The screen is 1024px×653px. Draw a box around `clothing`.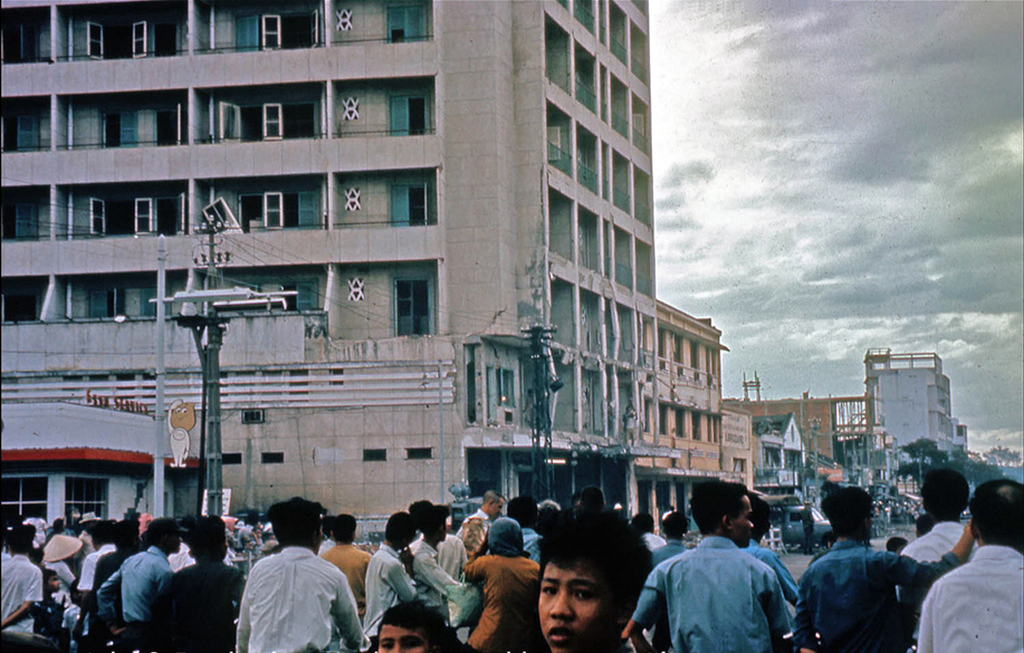
[76,535,91,565].
